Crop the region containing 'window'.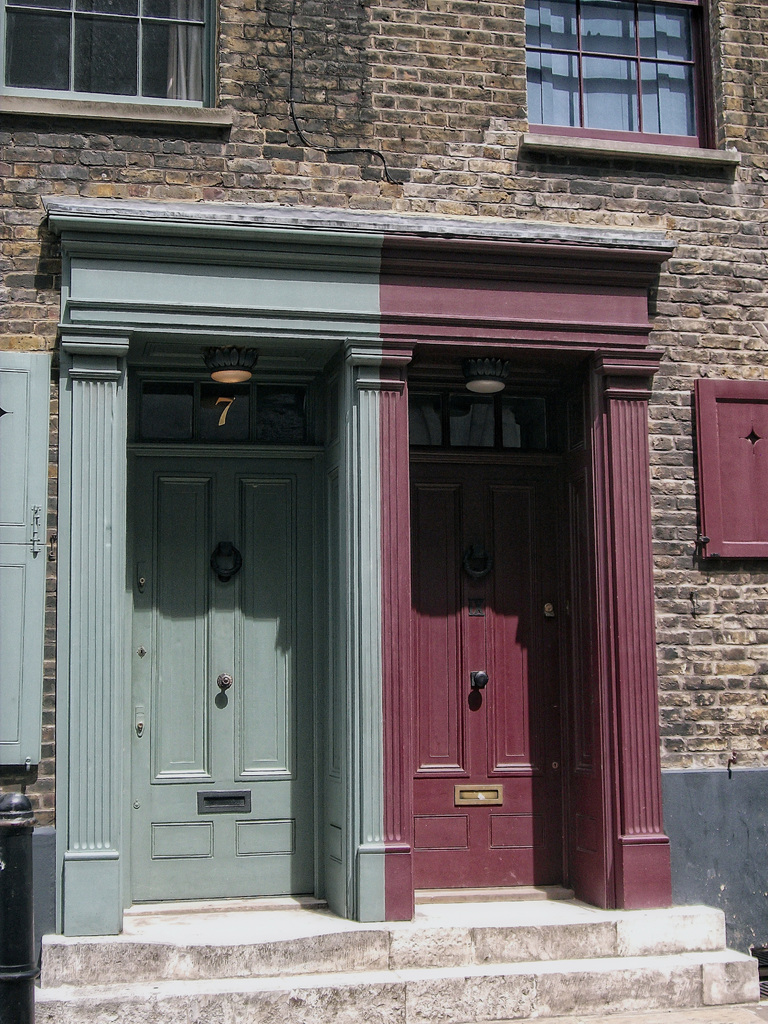
Crop region: BBox(39, 0, 234, 114).
